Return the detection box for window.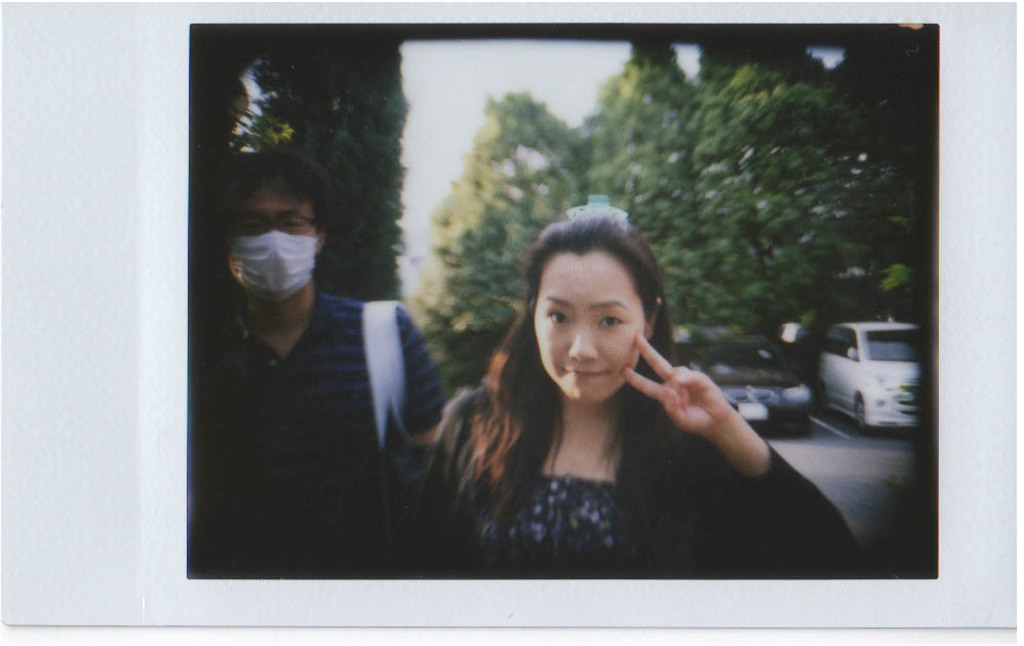
(821, 325, 857, 360).
